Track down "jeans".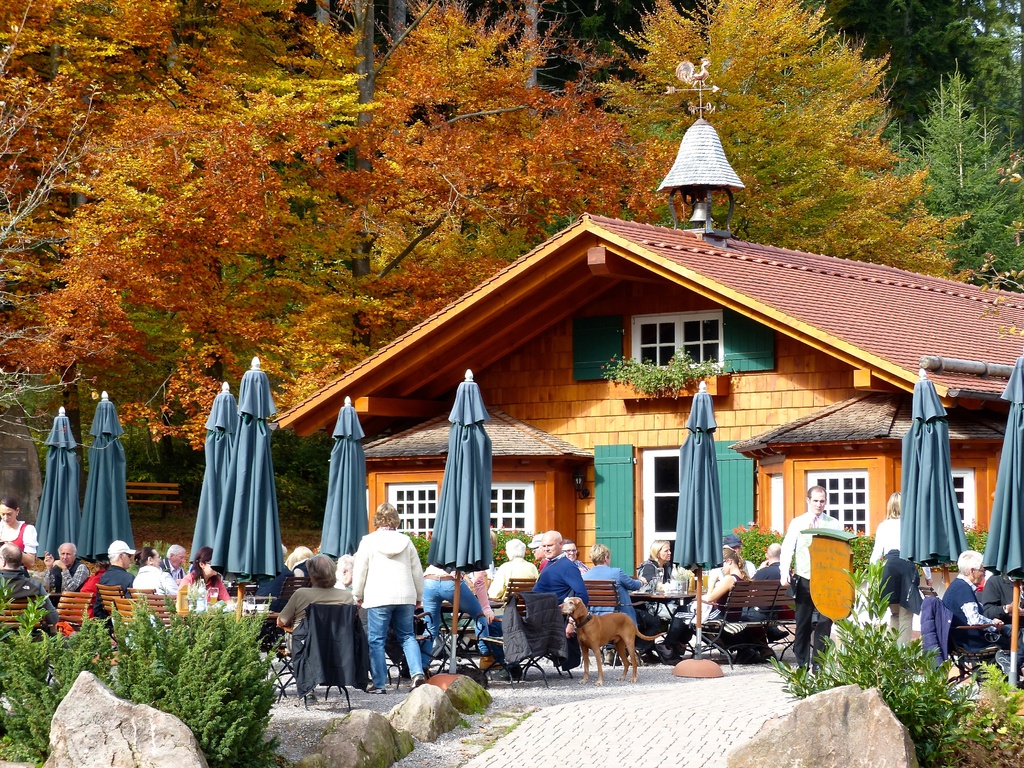
Tracked to region(413, 580, 484, 658).
